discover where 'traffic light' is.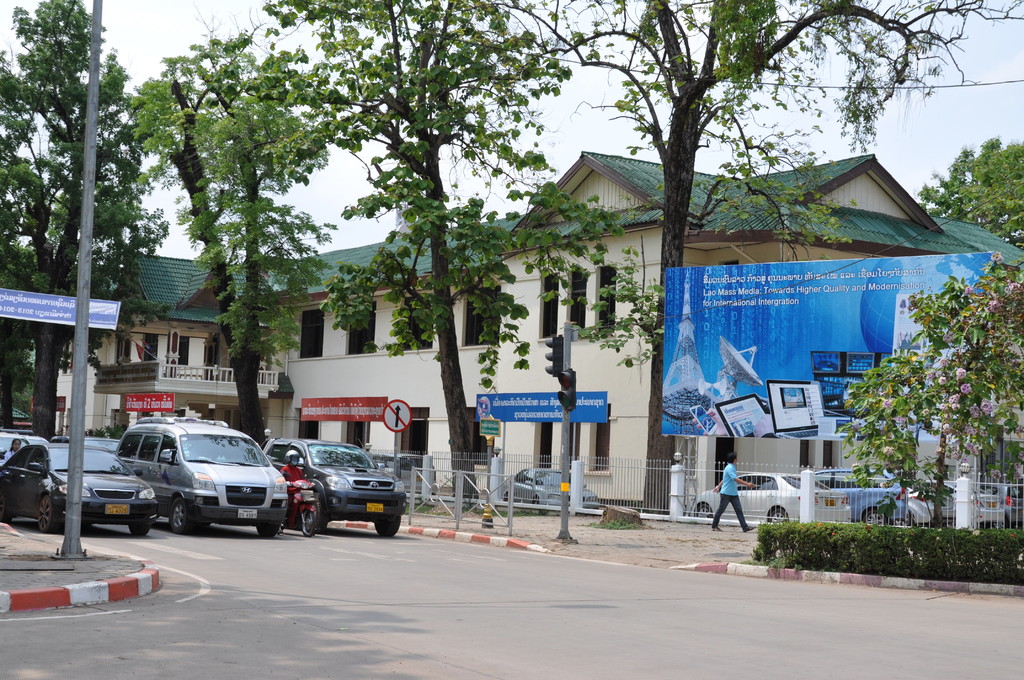
Discovered at 546 334 564 379.
